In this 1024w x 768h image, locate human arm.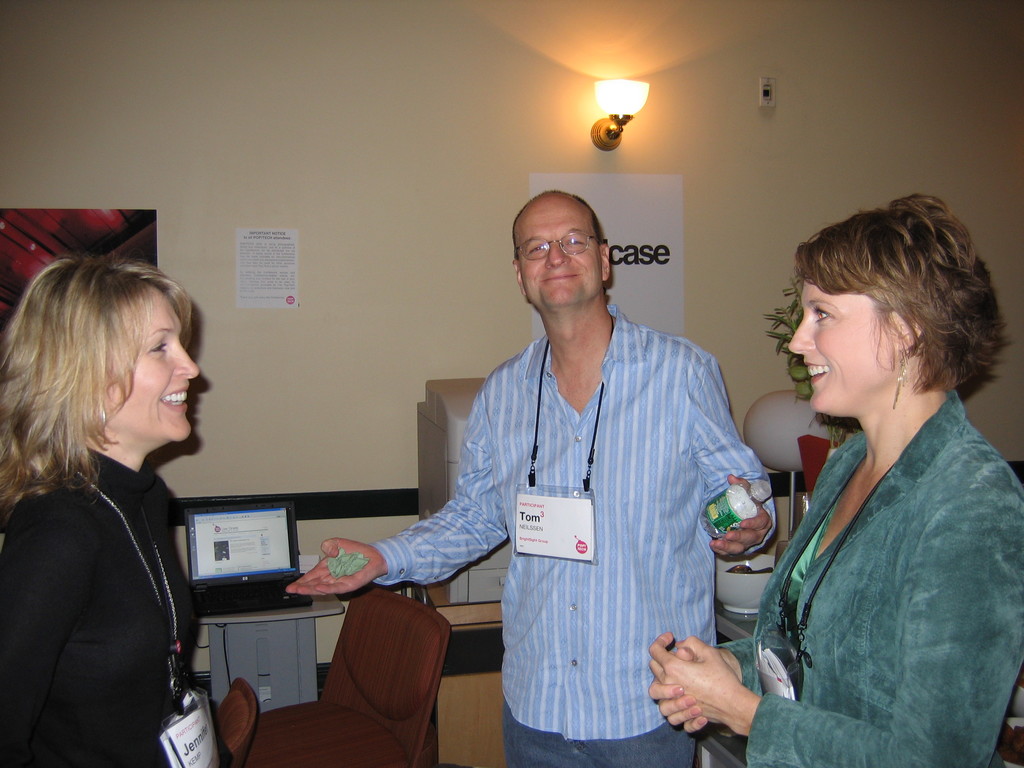
Bounding box: (690, 356, 779, 563).
